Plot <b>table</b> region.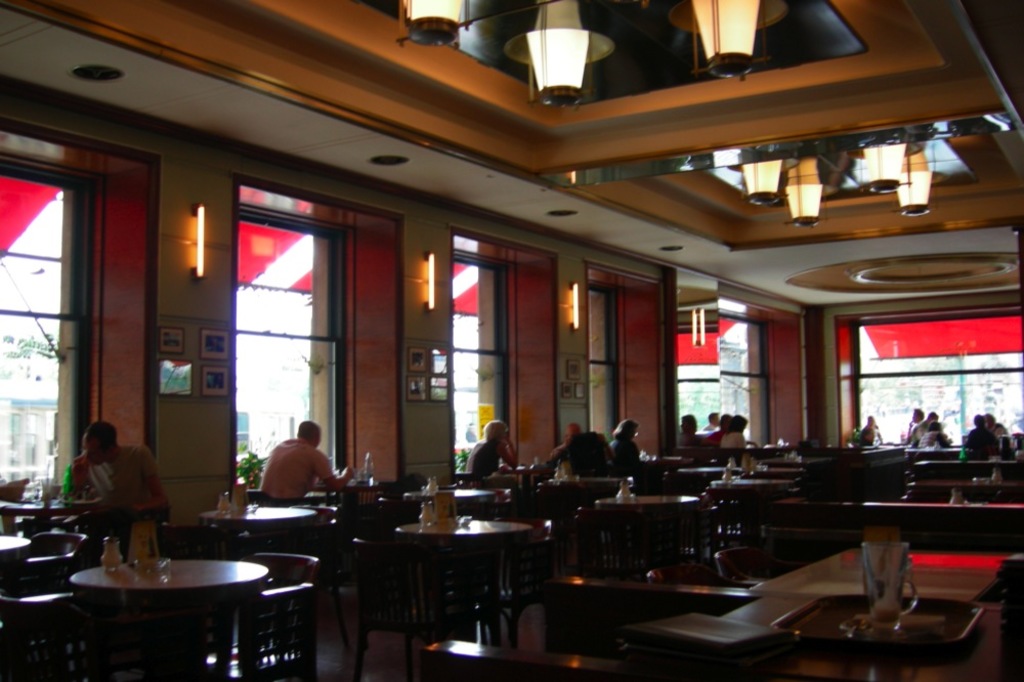
Plotted at 194:500:319:551.
